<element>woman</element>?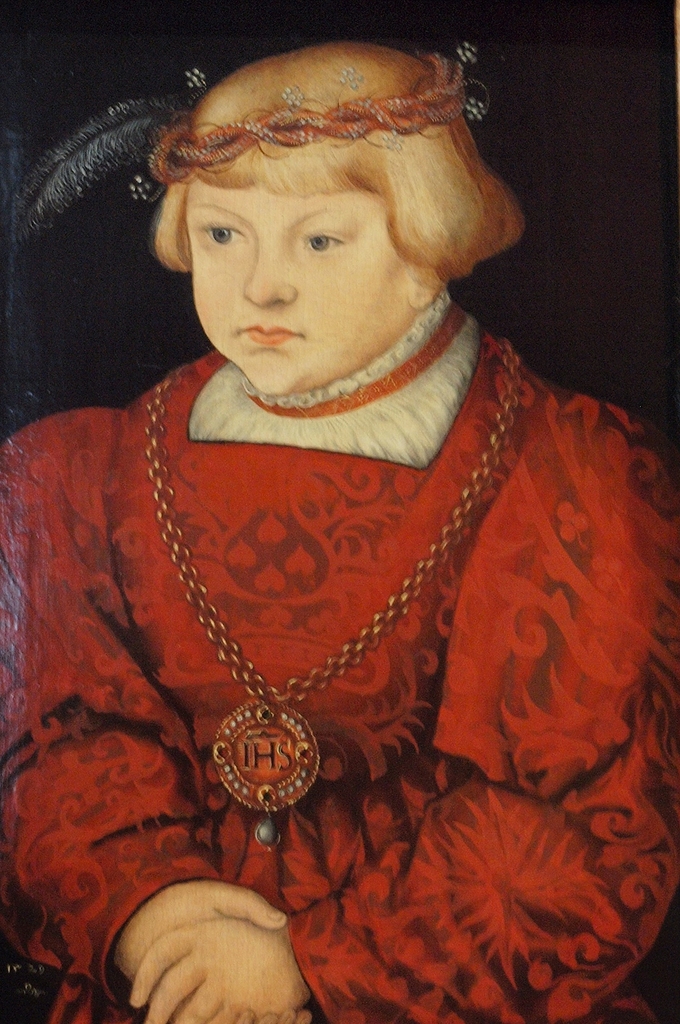
bbox=(0, 40, 679, 1023)
